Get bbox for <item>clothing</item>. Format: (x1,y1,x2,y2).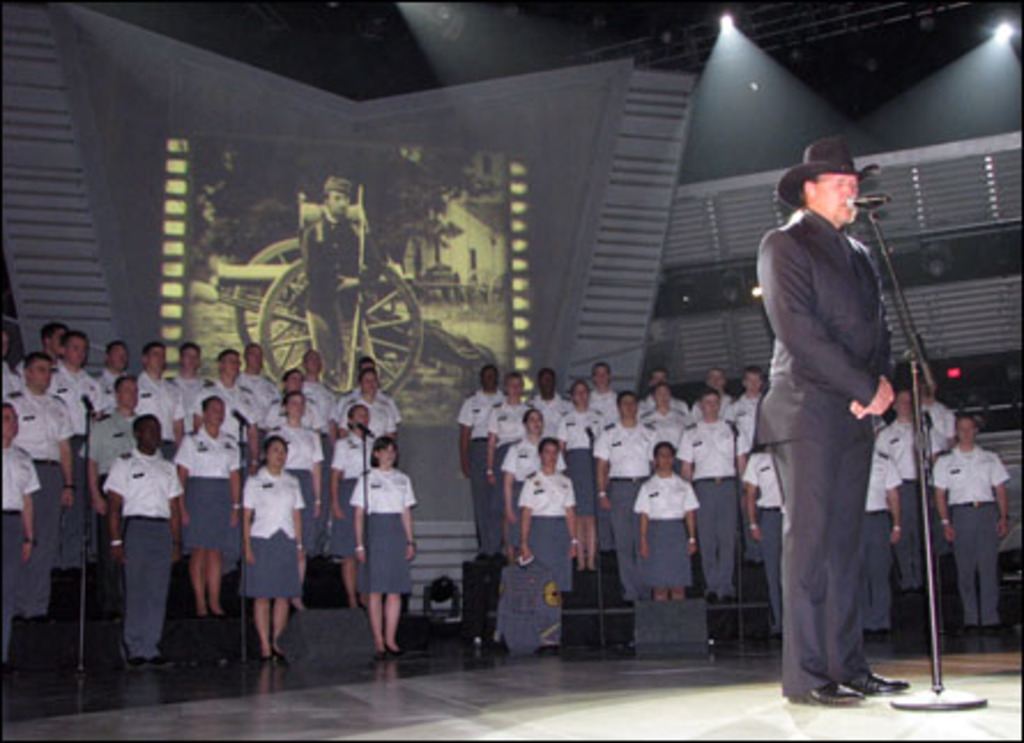
(486,398,529,451).
